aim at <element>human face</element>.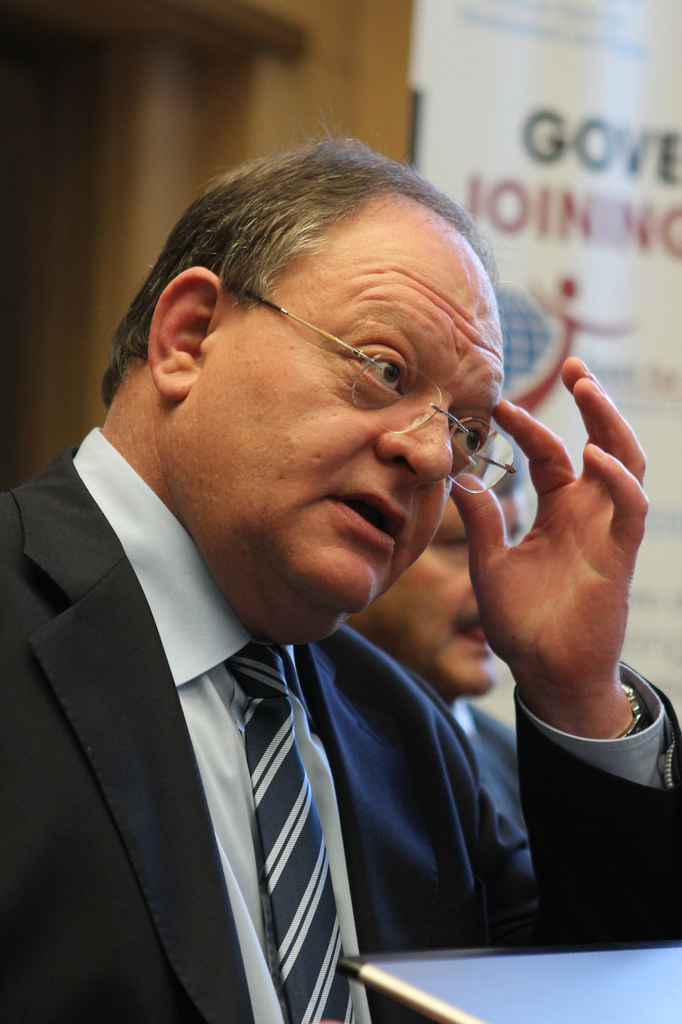
Aimed at detection(374, 492, 524, 693).
